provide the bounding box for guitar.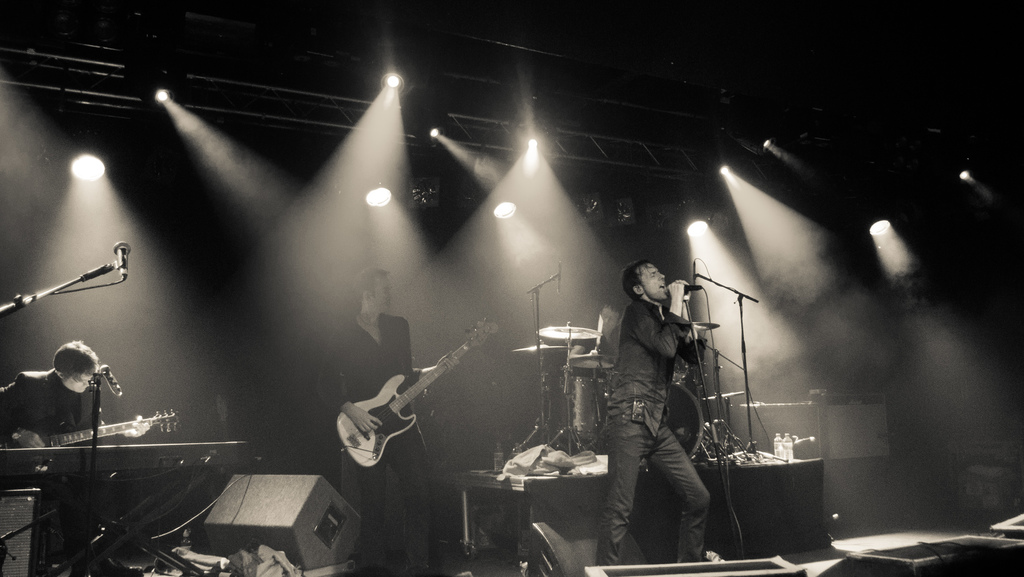
0 408 205 451.
